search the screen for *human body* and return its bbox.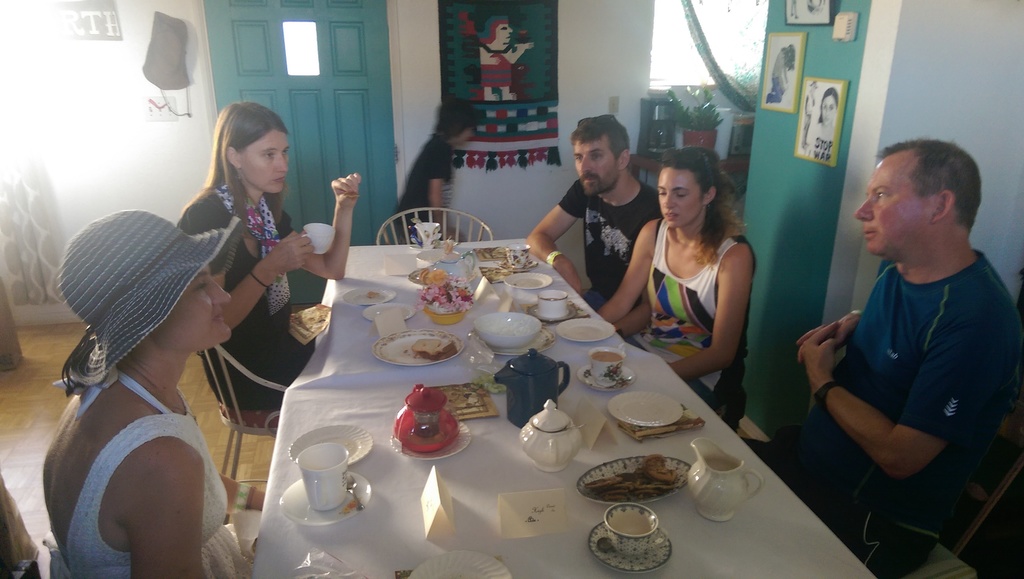
Found: <box>808,122,834,158</box>.
